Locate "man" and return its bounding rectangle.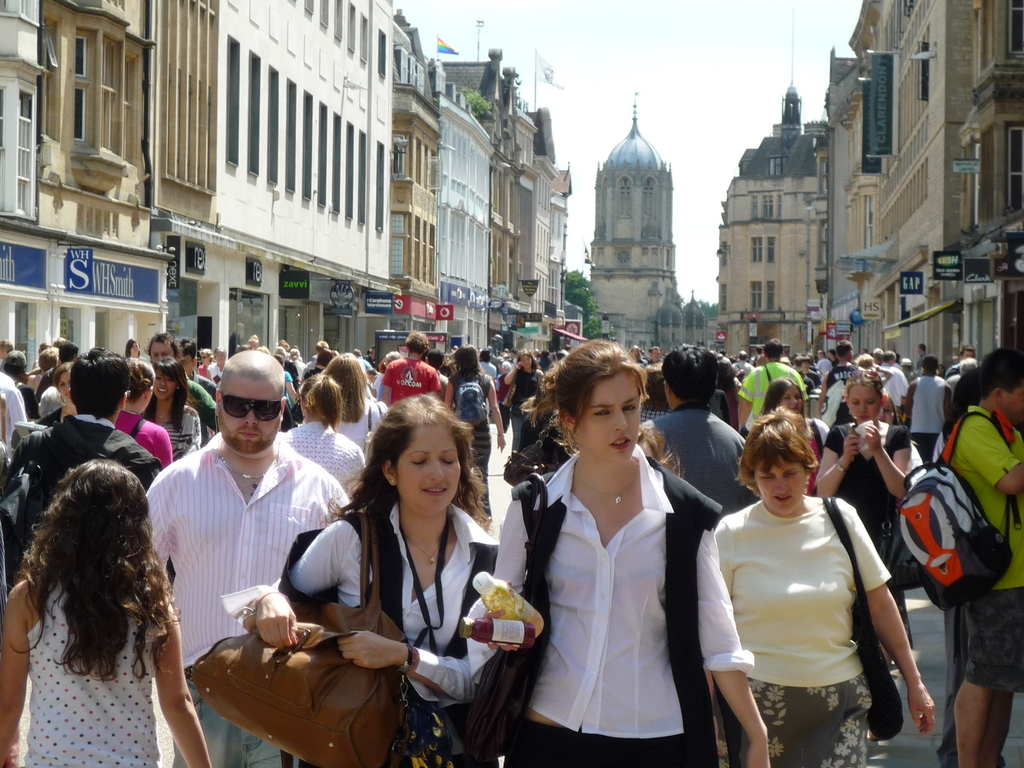
[947,362,980,437].
